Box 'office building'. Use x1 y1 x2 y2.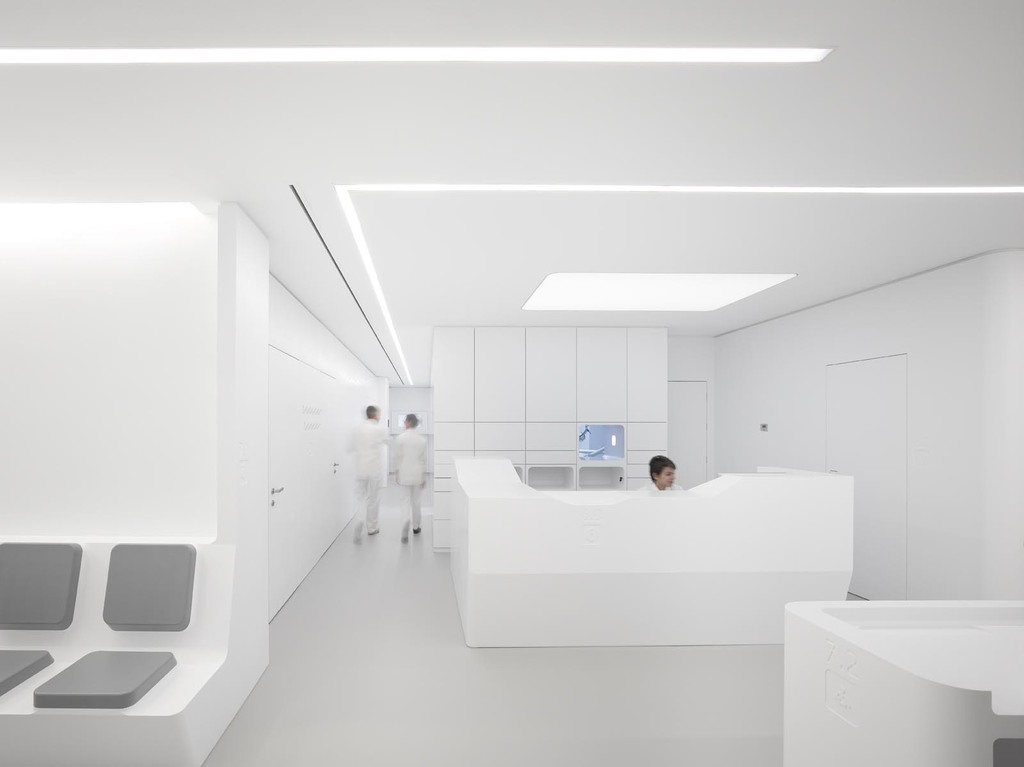
101 17 945 766.
